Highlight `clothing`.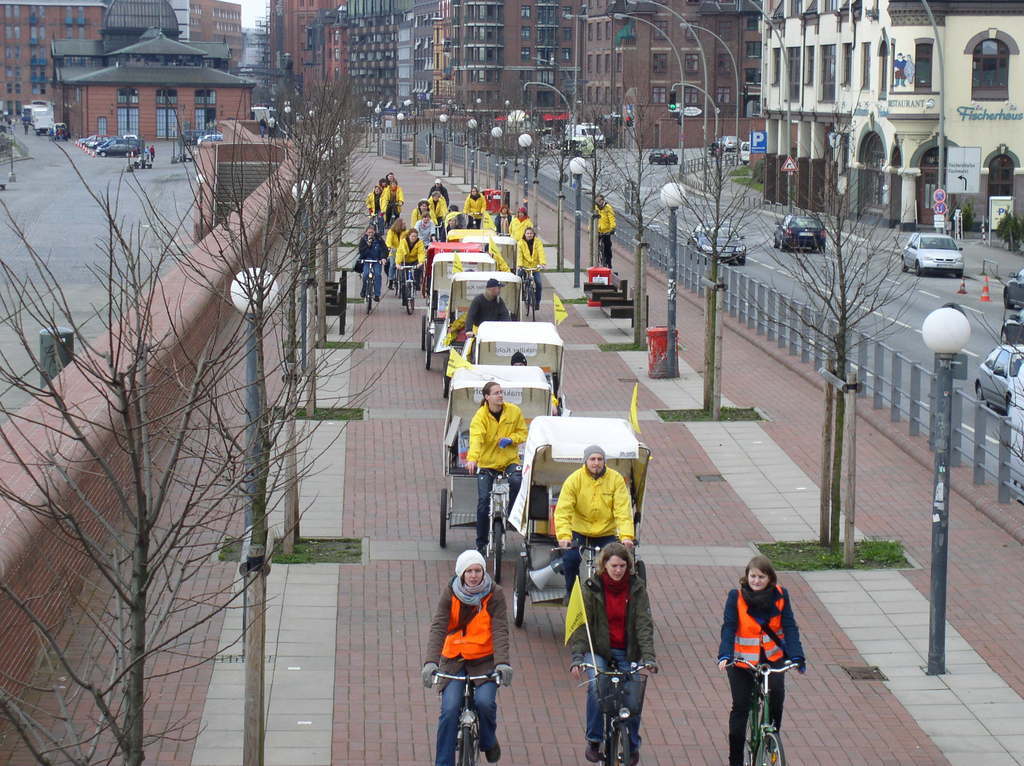
Highlighted region: <region>712, 582, 802, 765</region>.
